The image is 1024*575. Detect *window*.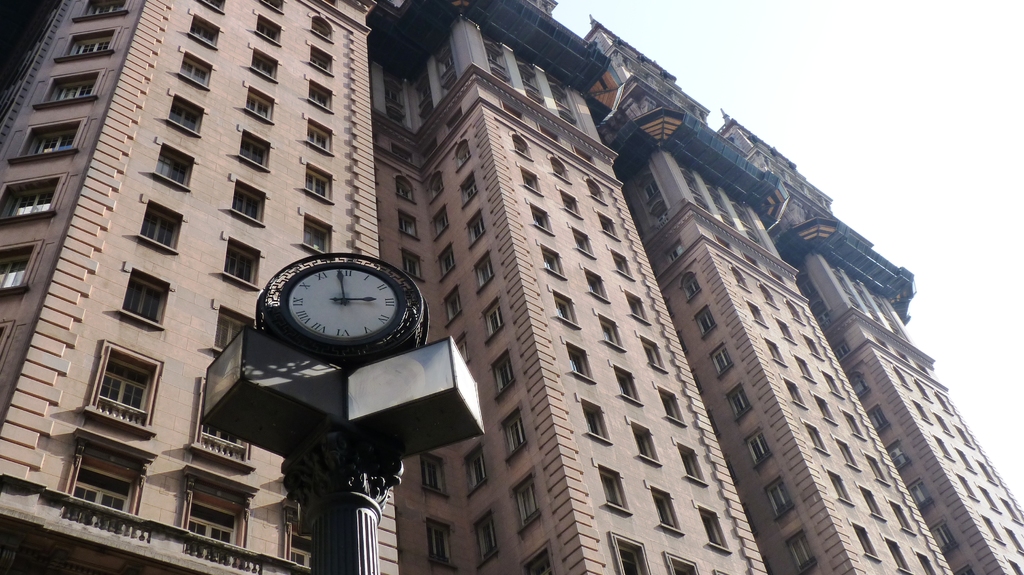
Detection: BBox(456, 171, 480, 205).
